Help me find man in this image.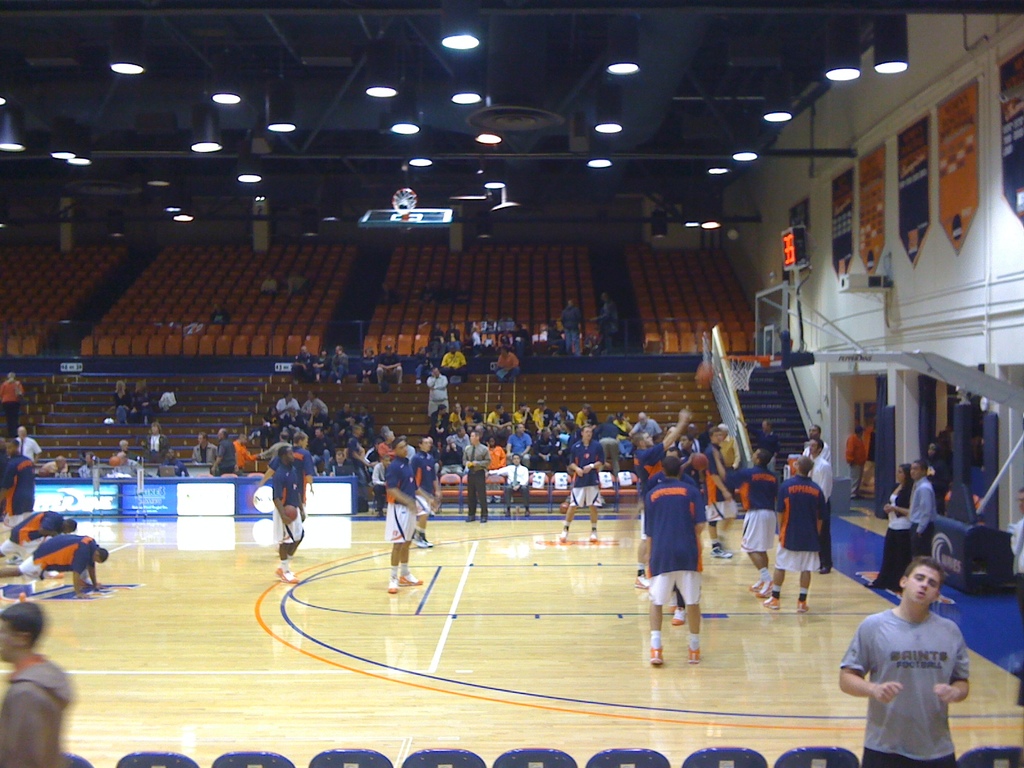
Found it: locate(210, 300, 231, 324).
